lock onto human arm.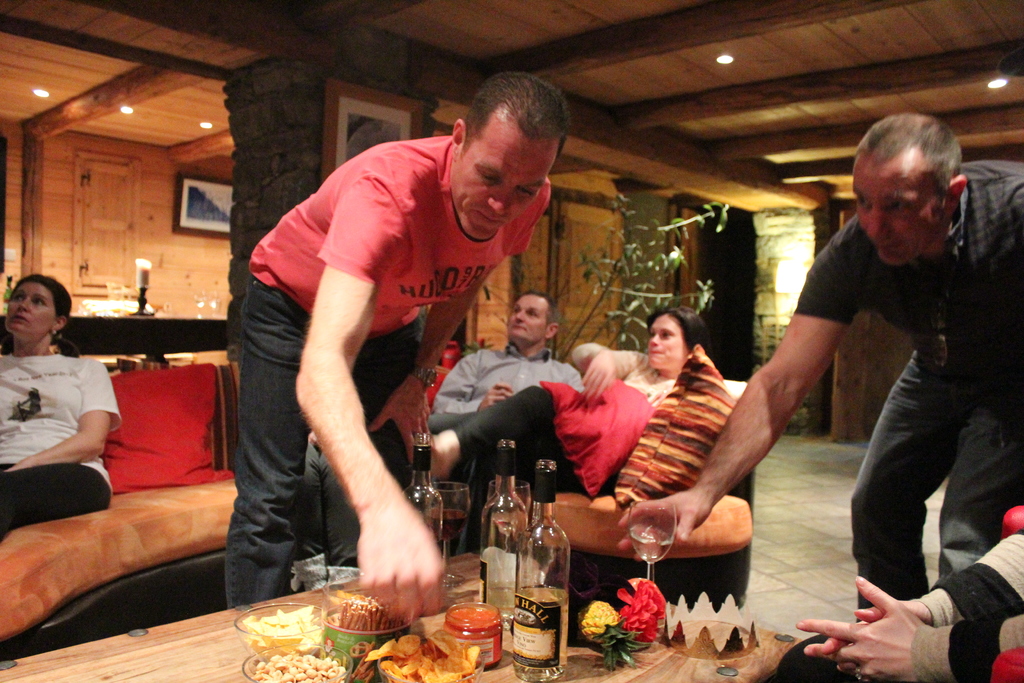
Locked: {"x1": 543, "y1": 360, "x2": 590, "y2": 427}.
